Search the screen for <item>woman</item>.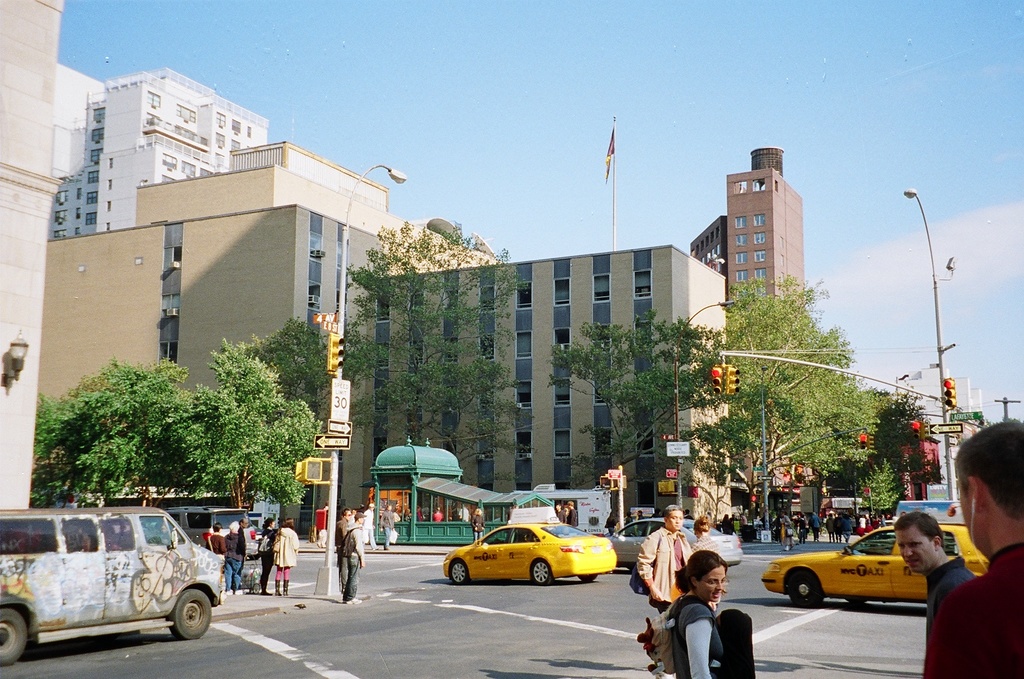
Found at 279, 521, 299, 599.
